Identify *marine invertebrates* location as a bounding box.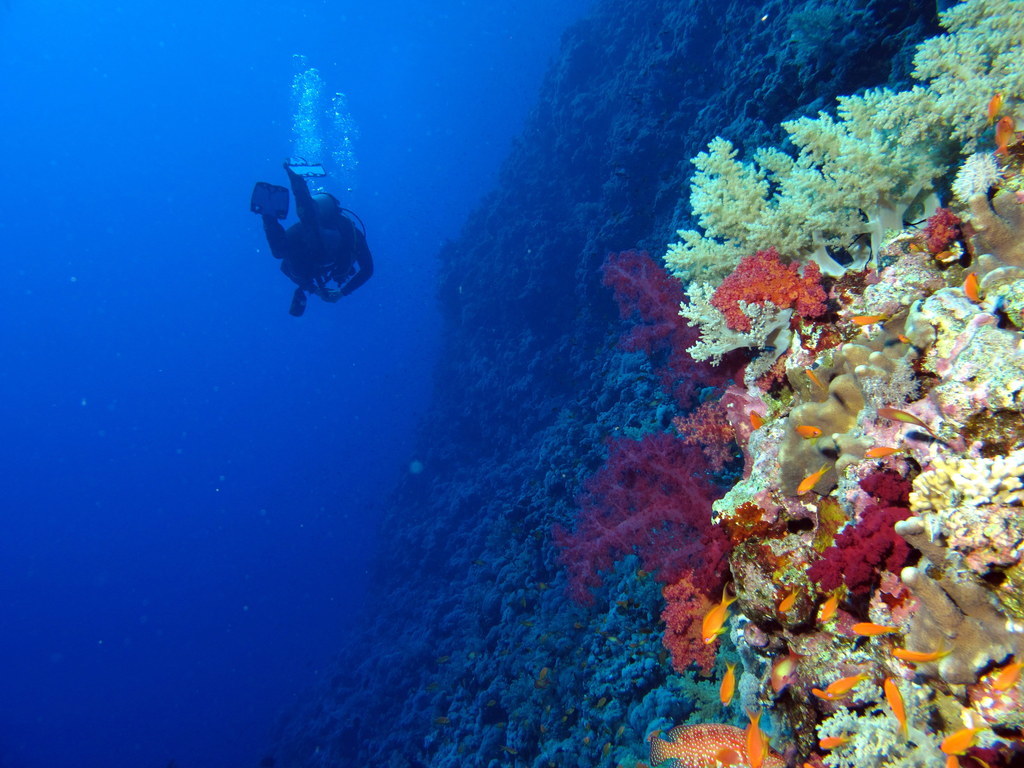
pyautogui.locateOnScreen(614, 238, 750, 427).
